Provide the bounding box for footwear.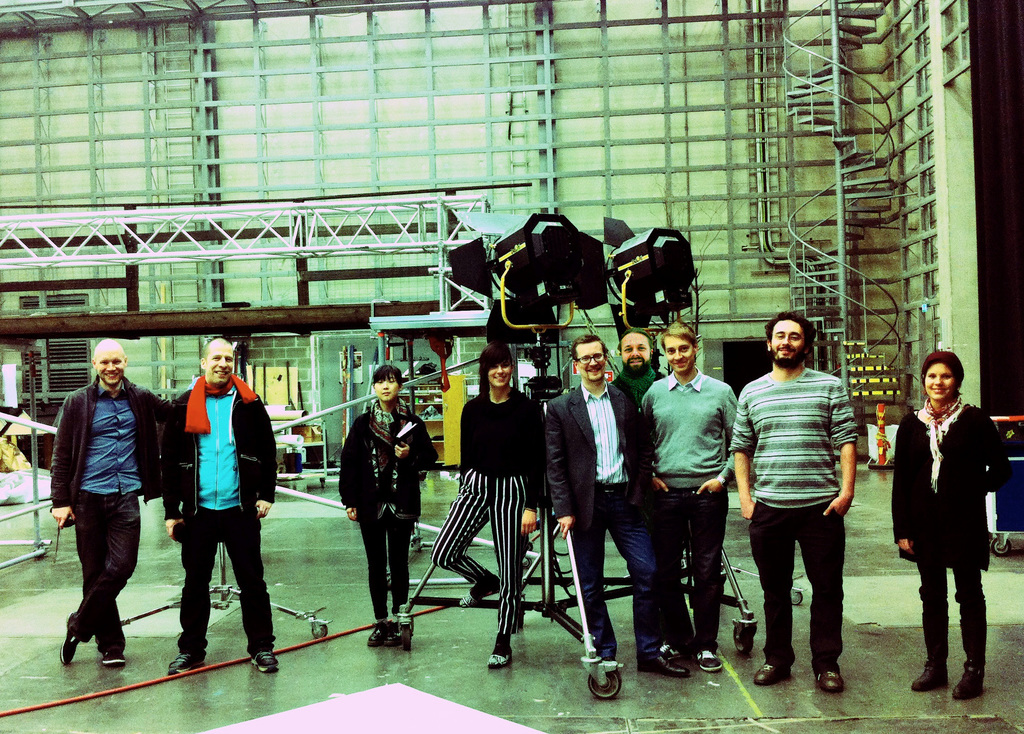
x1=753 y1=666 x2=792 y2=685.
